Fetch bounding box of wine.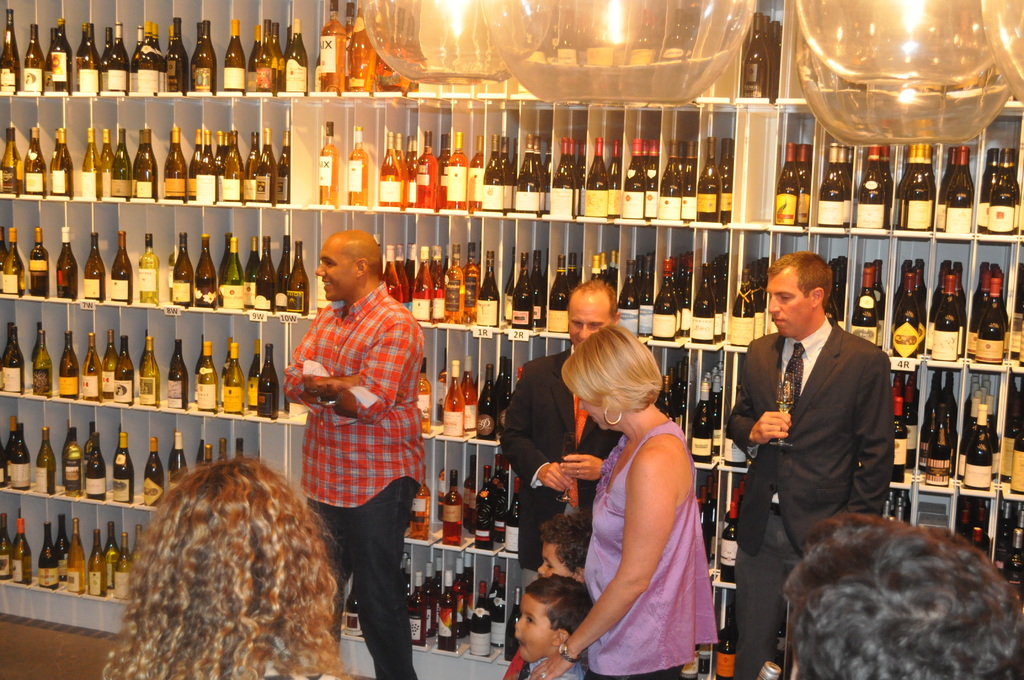
Bbox: [x1=385, y1=244, x2=403, y2=304].
